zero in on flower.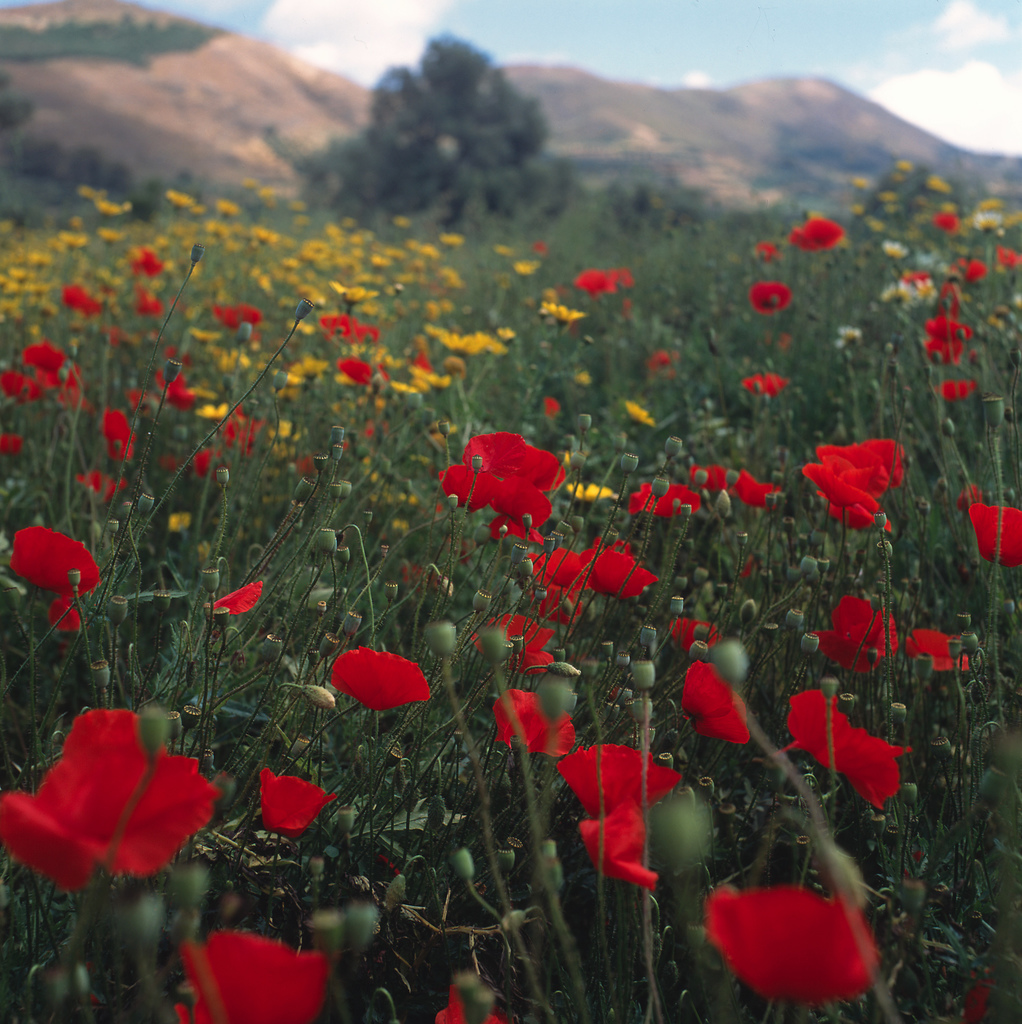
Zeroed in: 751,241,786,262.
